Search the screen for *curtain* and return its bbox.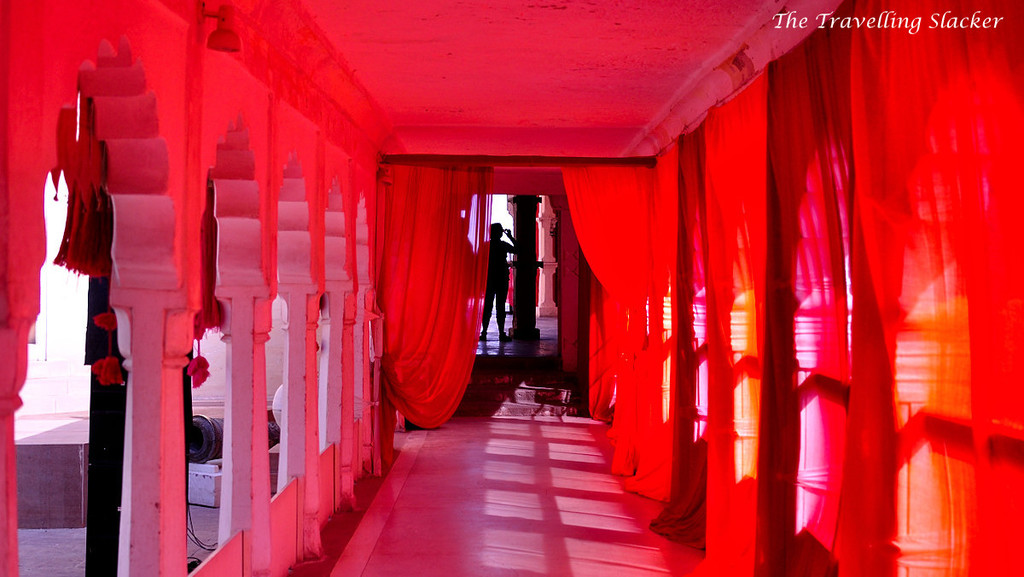
Found: <region>694, 61, 770, 576</region>.
